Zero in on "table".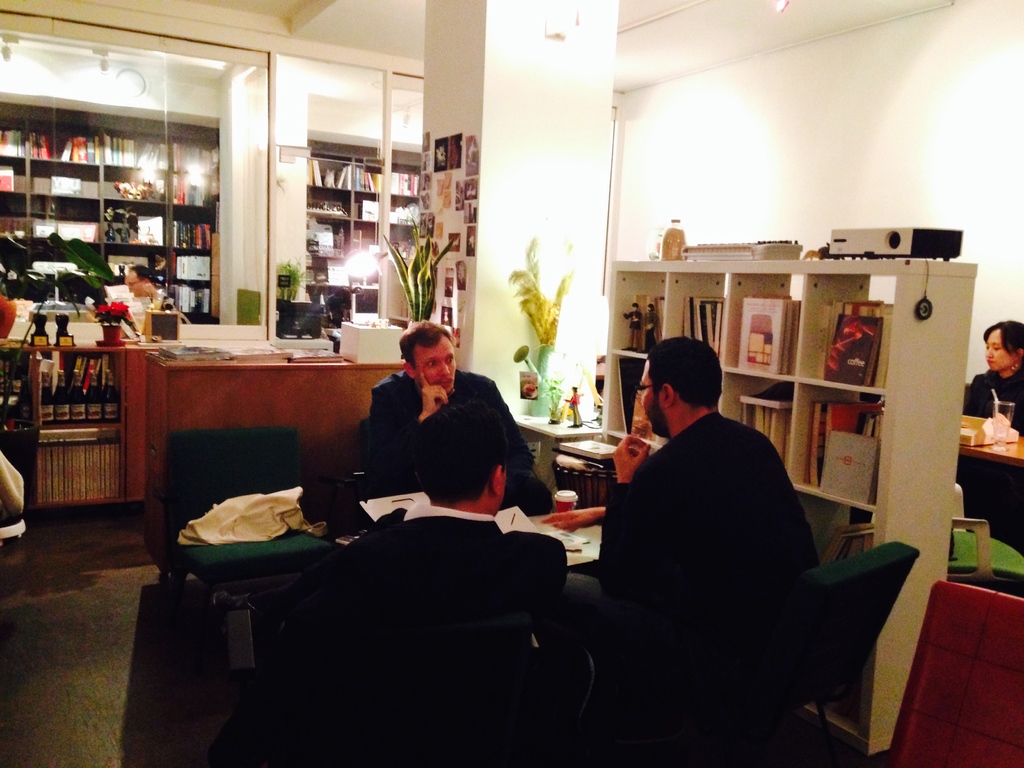
Zeroed in: left=959, top=408, right=1023, bottom=488.
